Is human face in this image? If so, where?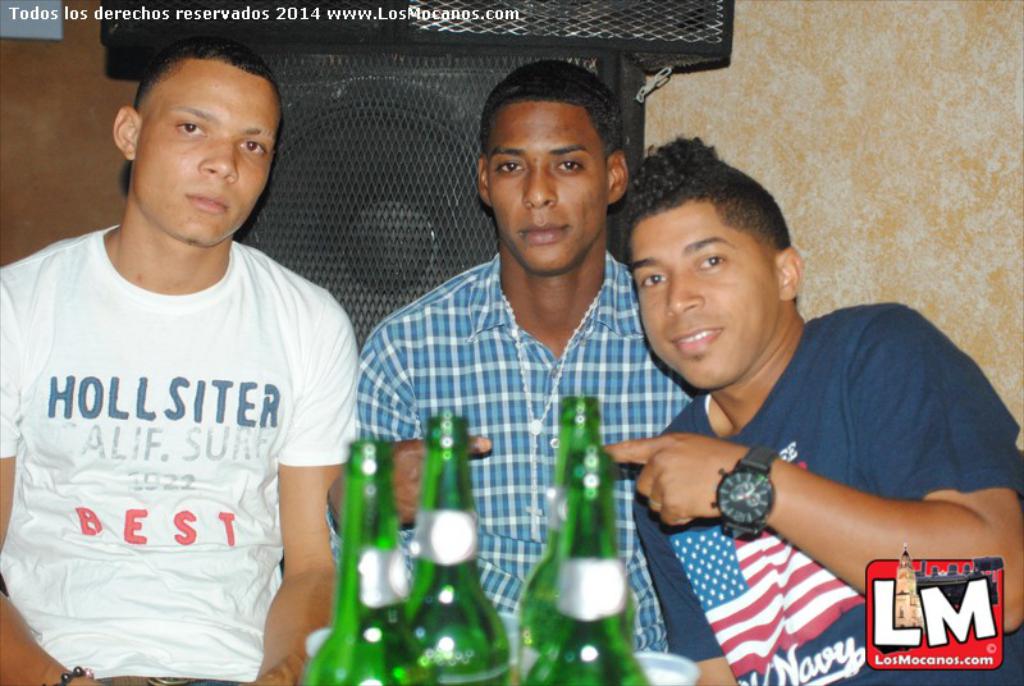
Yes, at select_region(488, 100, 611, 271).
